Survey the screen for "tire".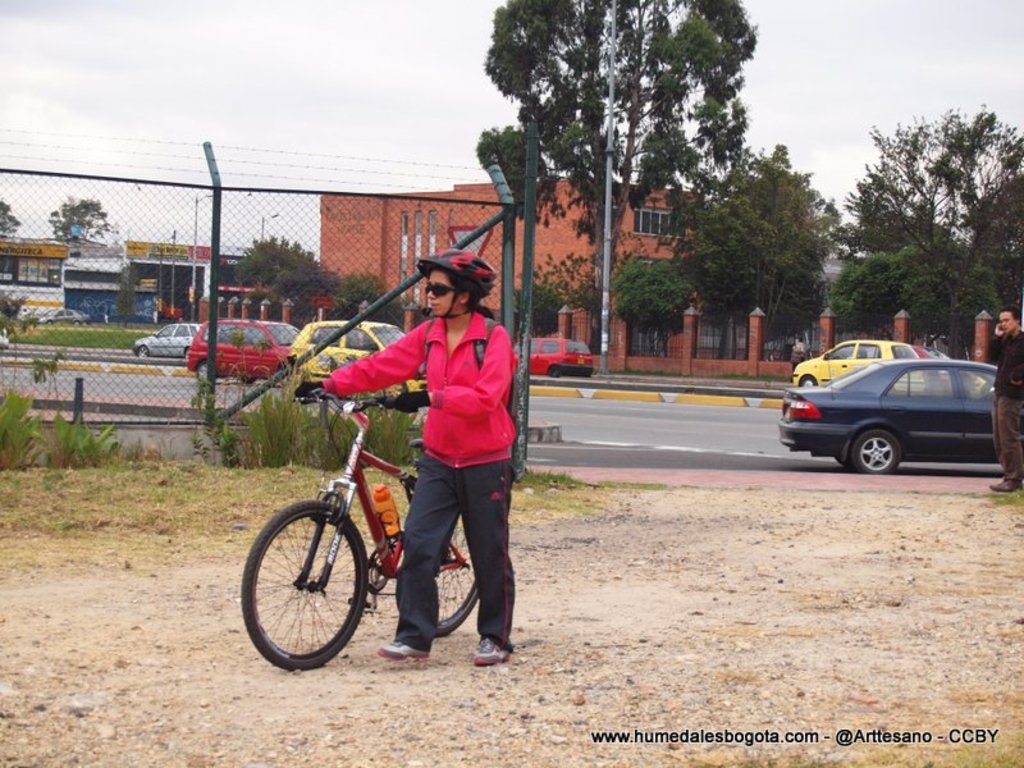
Survey found: [378,381,410,404].
